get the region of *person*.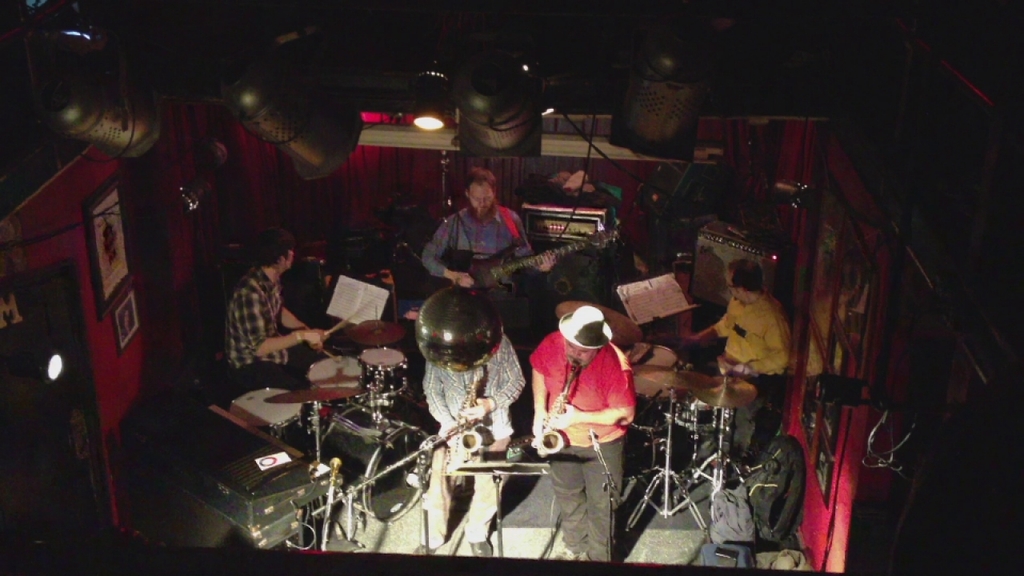
pyautogui.locateOnScreen(420, 294, 530, 552).
